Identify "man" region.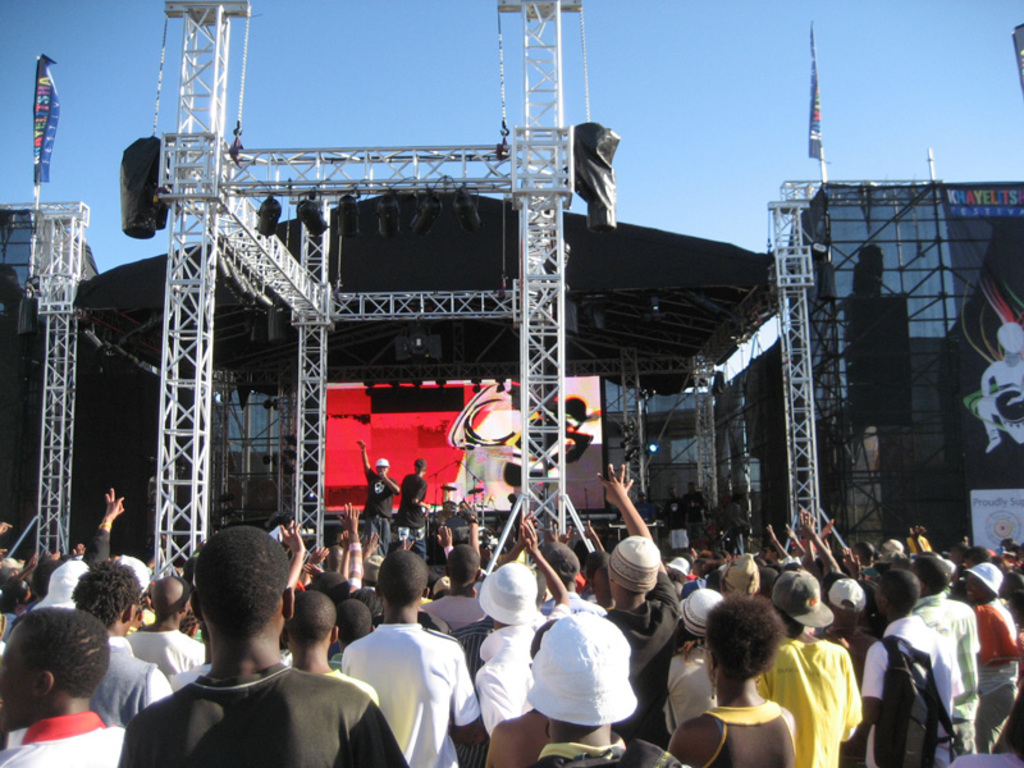
Region: select_region(0, 609, 143, 767).
